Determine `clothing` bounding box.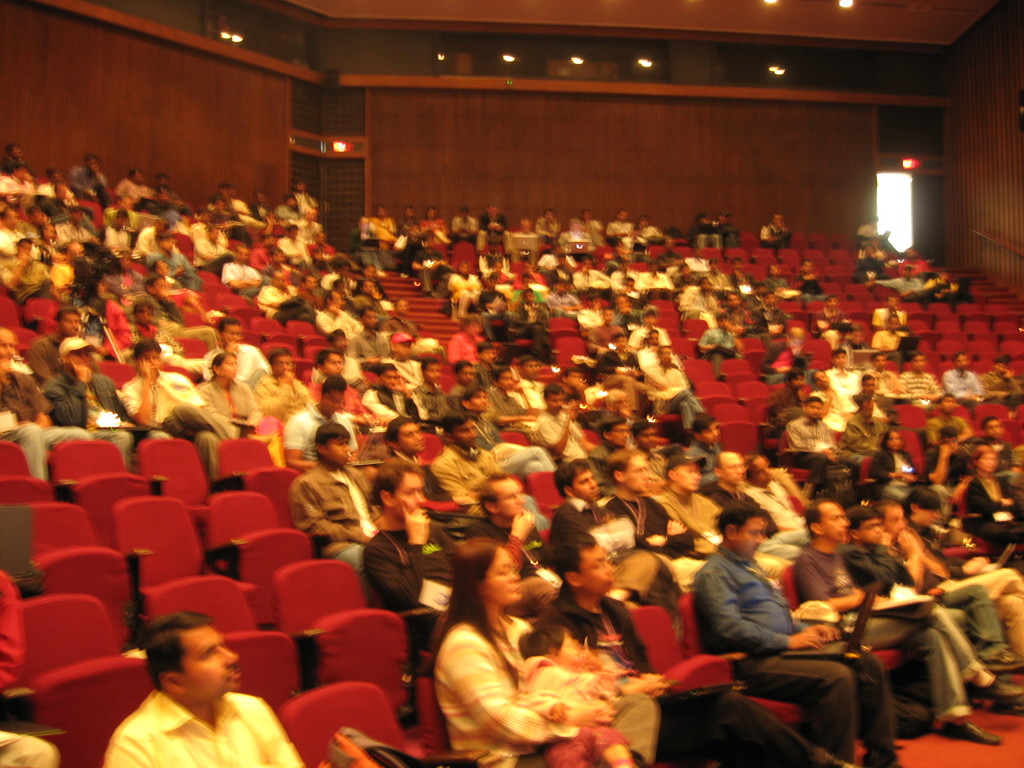
Determined: 690 545 900 762.
